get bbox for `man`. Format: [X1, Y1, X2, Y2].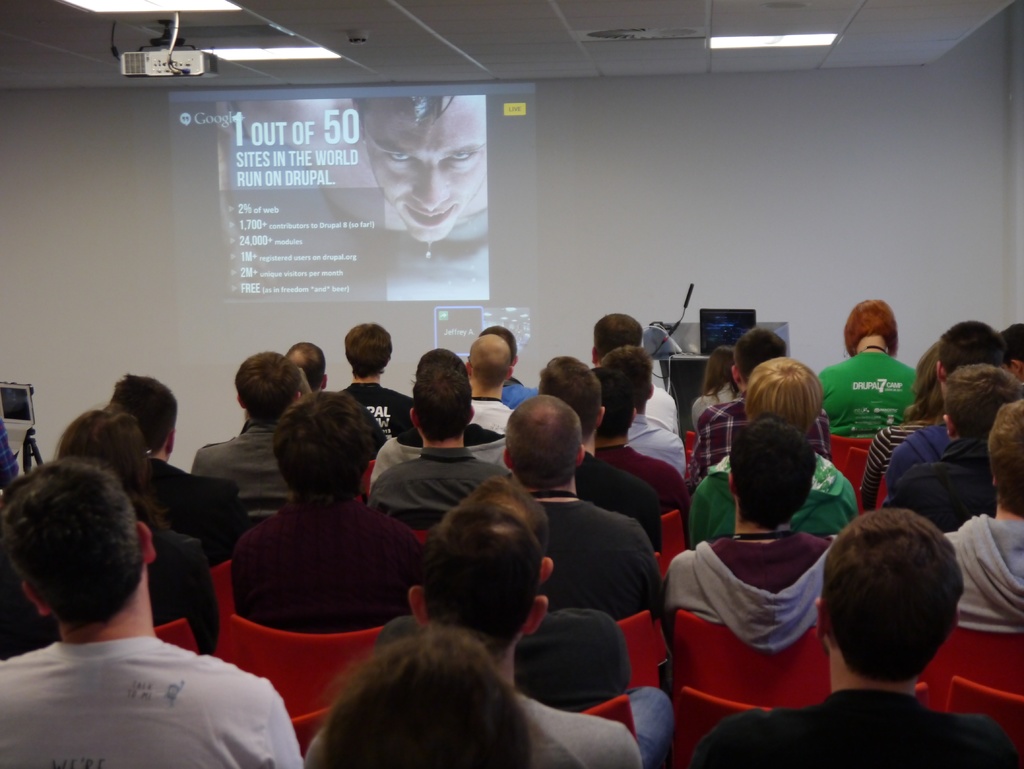
[596, 344, 688, 474].
